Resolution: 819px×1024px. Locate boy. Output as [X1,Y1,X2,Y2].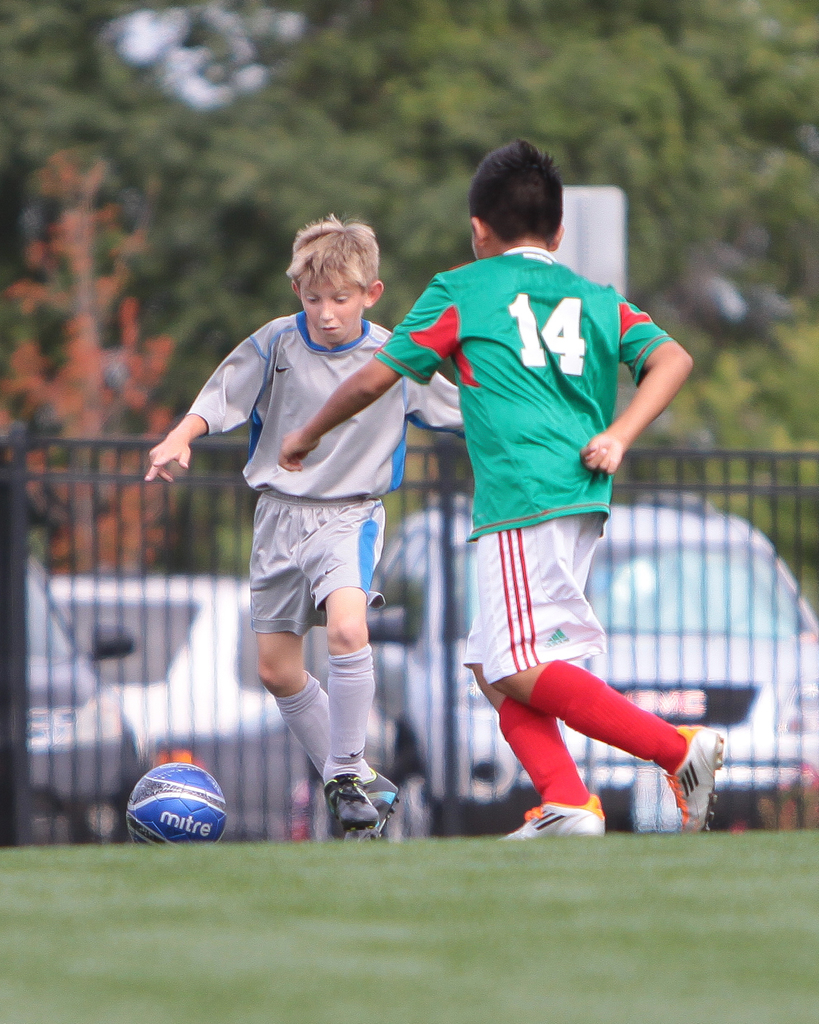
[272,137,724,839].
